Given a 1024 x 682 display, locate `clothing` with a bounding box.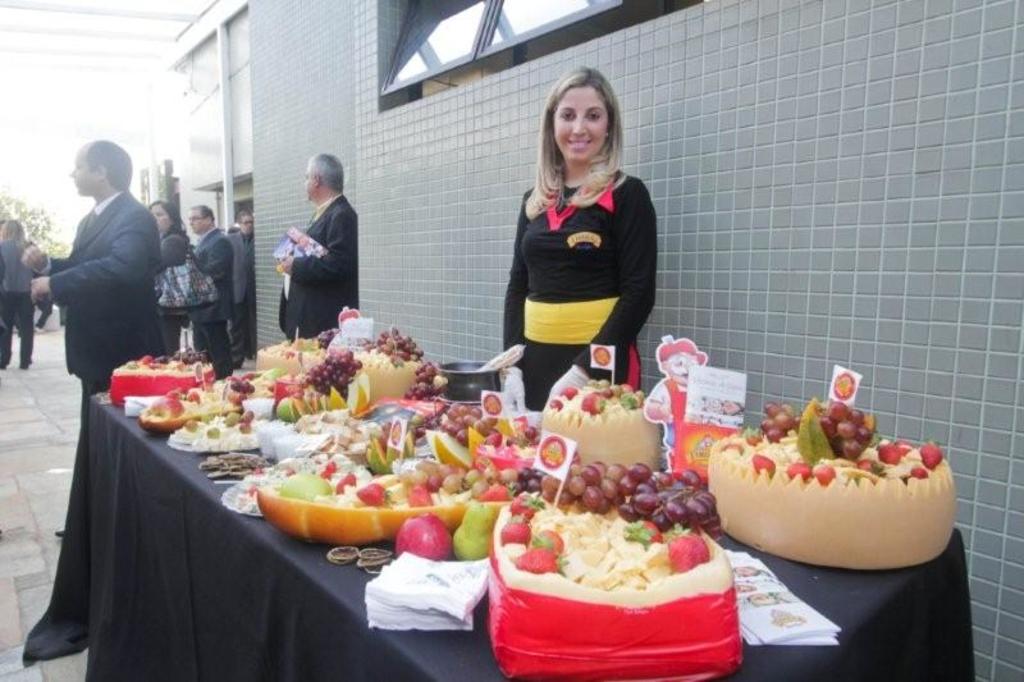
Located: Rect(0, 230, 33, 374).
